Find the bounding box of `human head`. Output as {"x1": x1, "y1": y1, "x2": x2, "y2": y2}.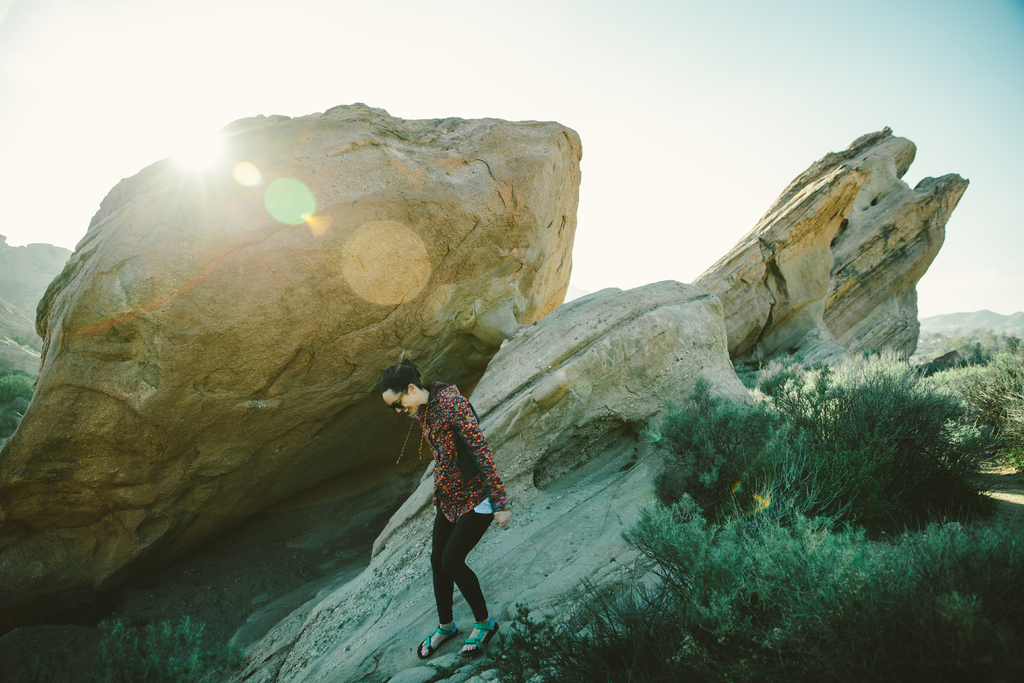
{"x1": 380, "y1": 364, "x2": 427, "y2": 415}.
